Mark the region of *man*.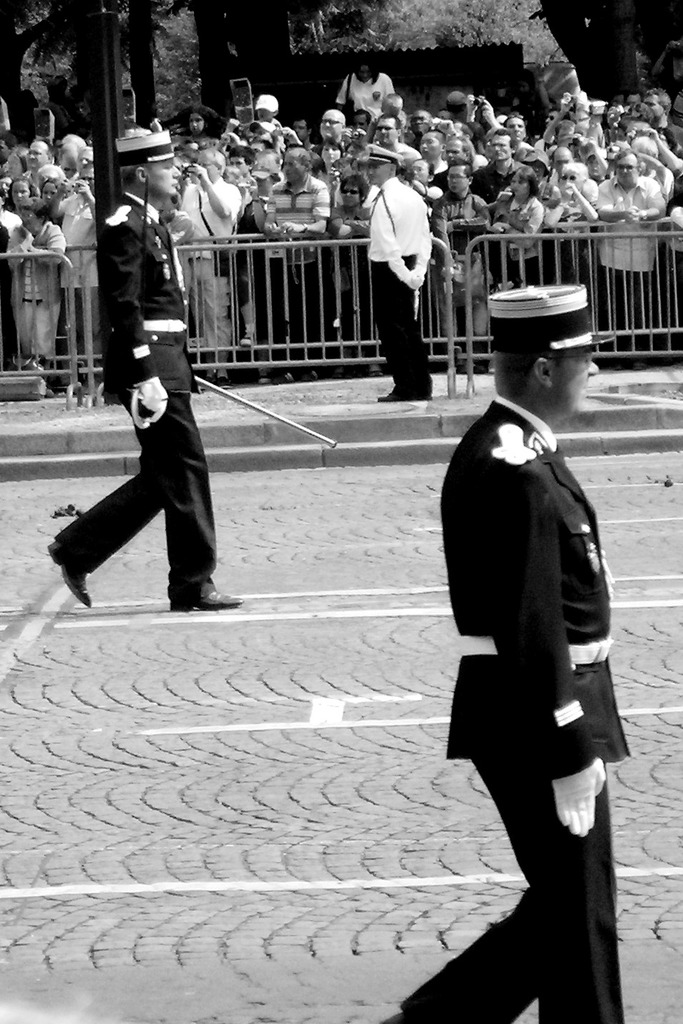
Region: box=[309, 109, 347, 177].
